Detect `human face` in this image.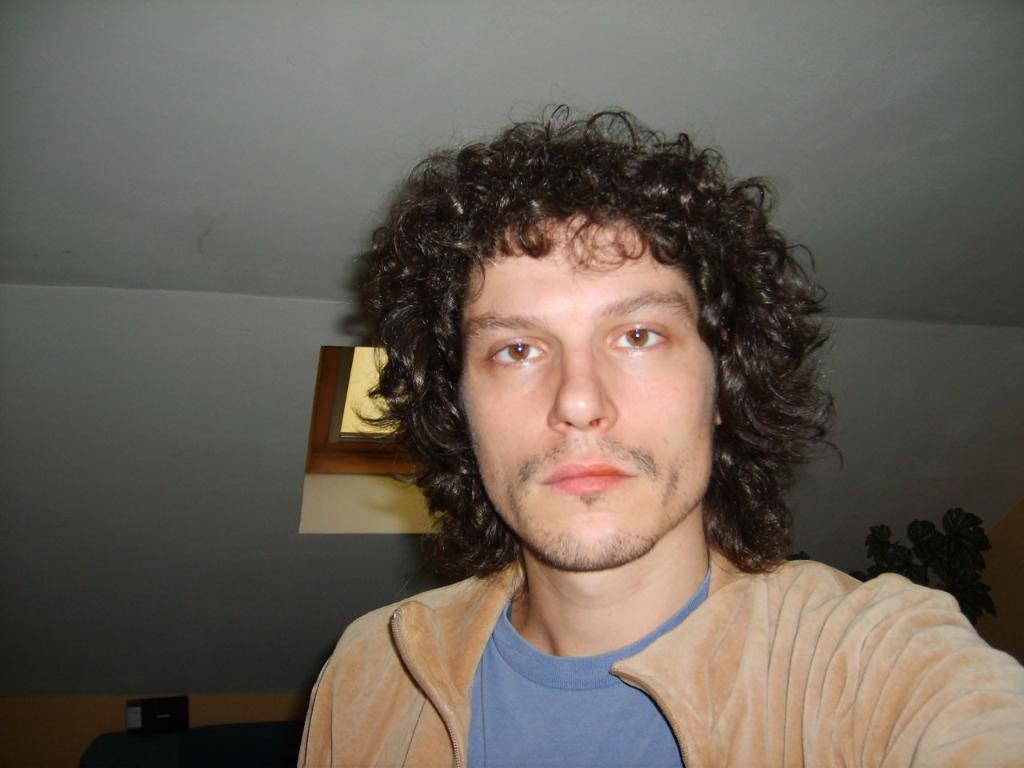
Detection: select_region(451, 214, 720, 570).
